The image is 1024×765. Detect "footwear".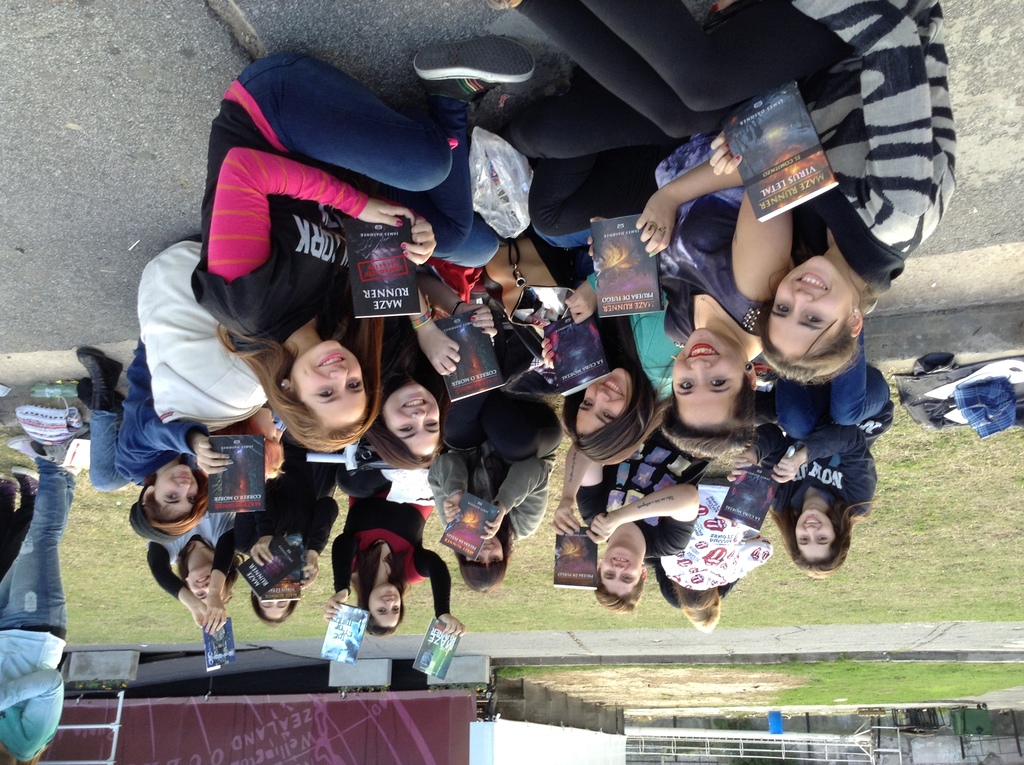
Detection: bbox=(12, 402, 91, 463).
